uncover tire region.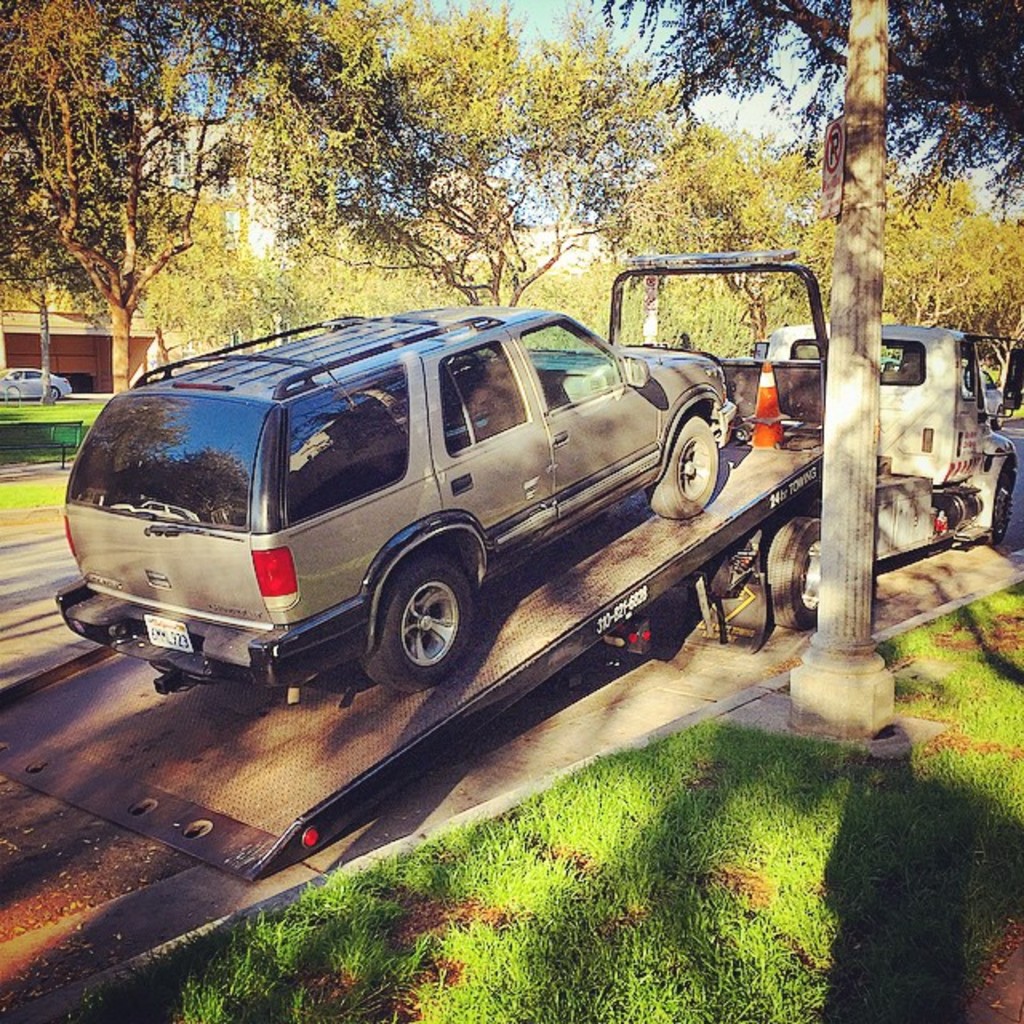
Uncovered: (left=643, top=416, right=717, bottom=520).
